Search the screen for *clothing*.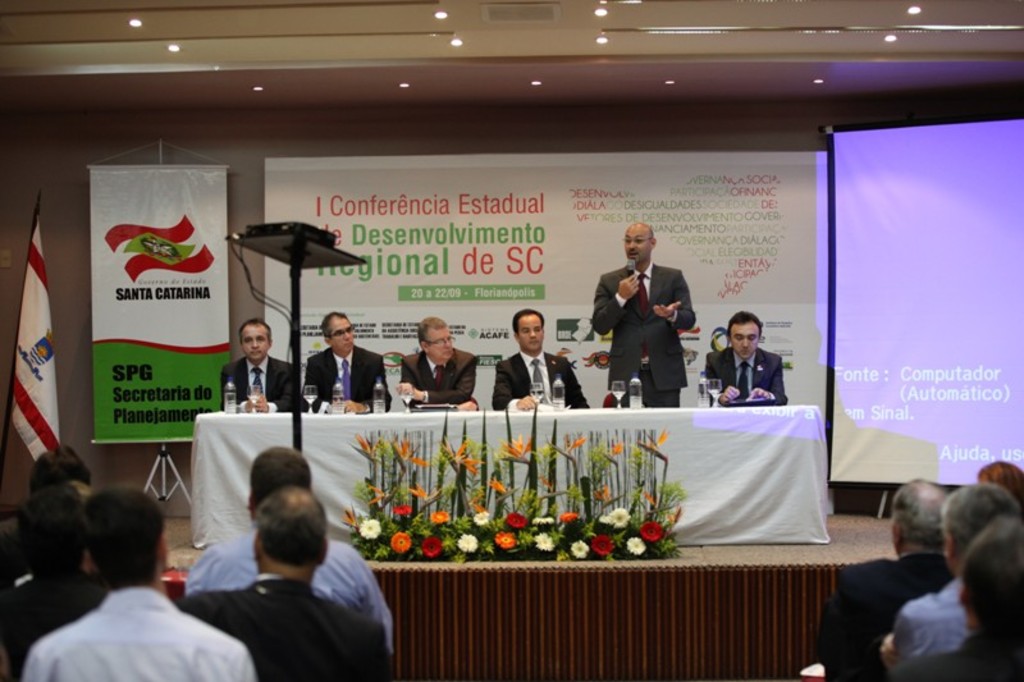
Found at [left=705, top=345, right=786, bottom=407].
